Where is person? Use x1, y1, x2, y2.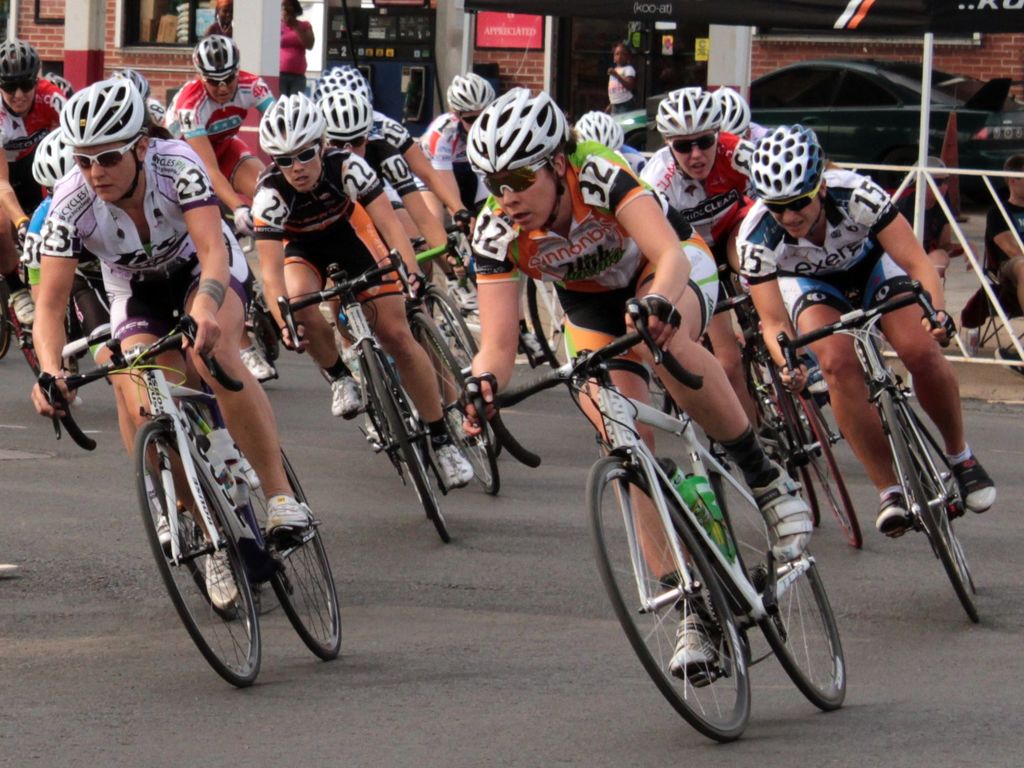
161, 33, 277, 380.
